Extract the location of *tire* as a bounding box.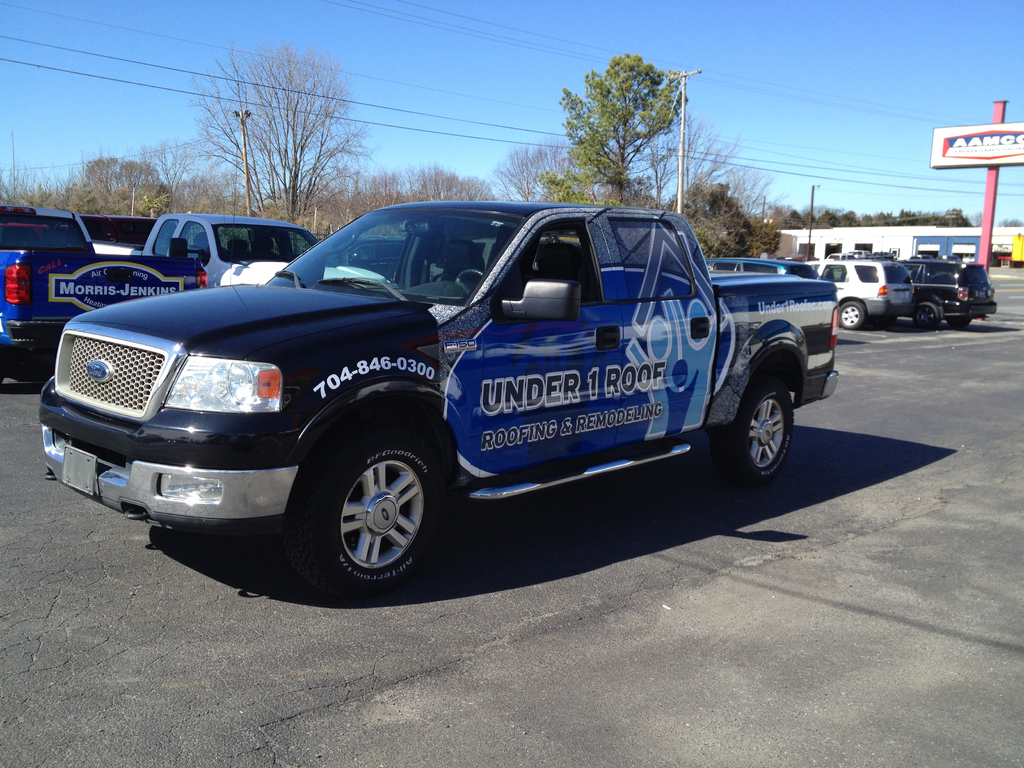
{"x1": 837, "y1": 299, "x2": 867, "y2": 332}.
